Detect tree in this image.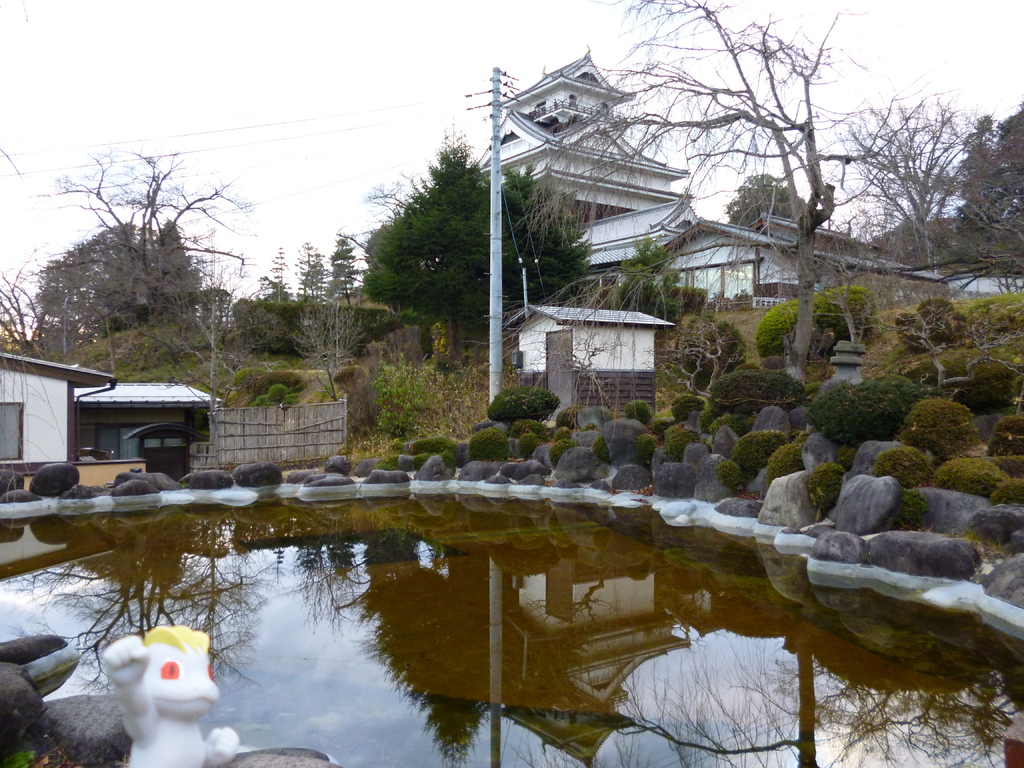
Detection: select_region(26, 145, 260, 343).
